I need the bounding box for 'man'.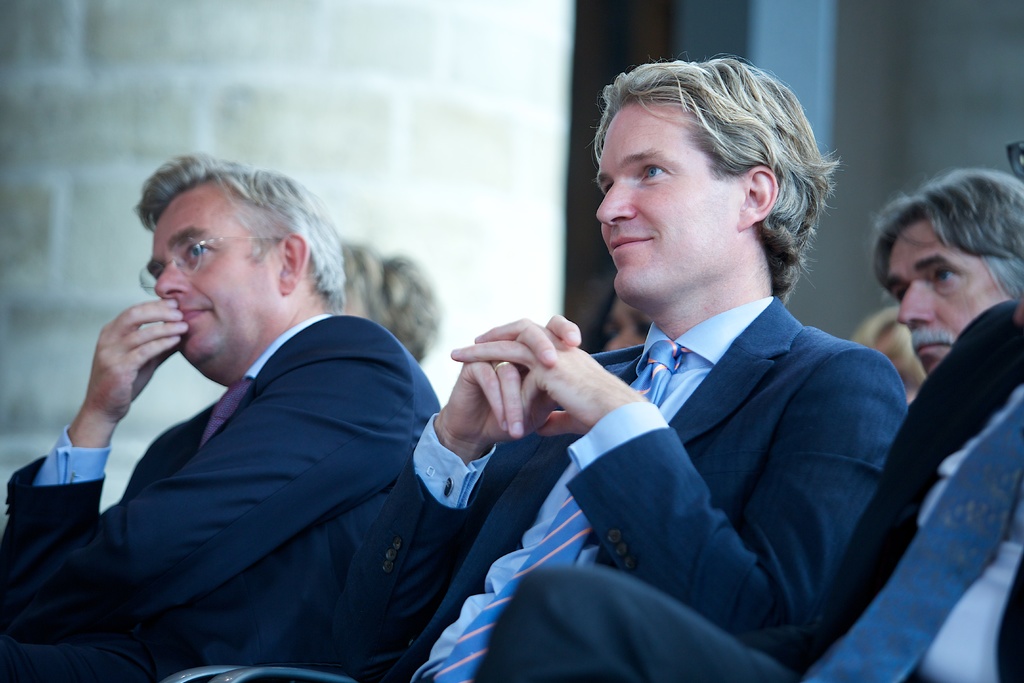
Here it is: detection(475, 138, 1023, 682).
